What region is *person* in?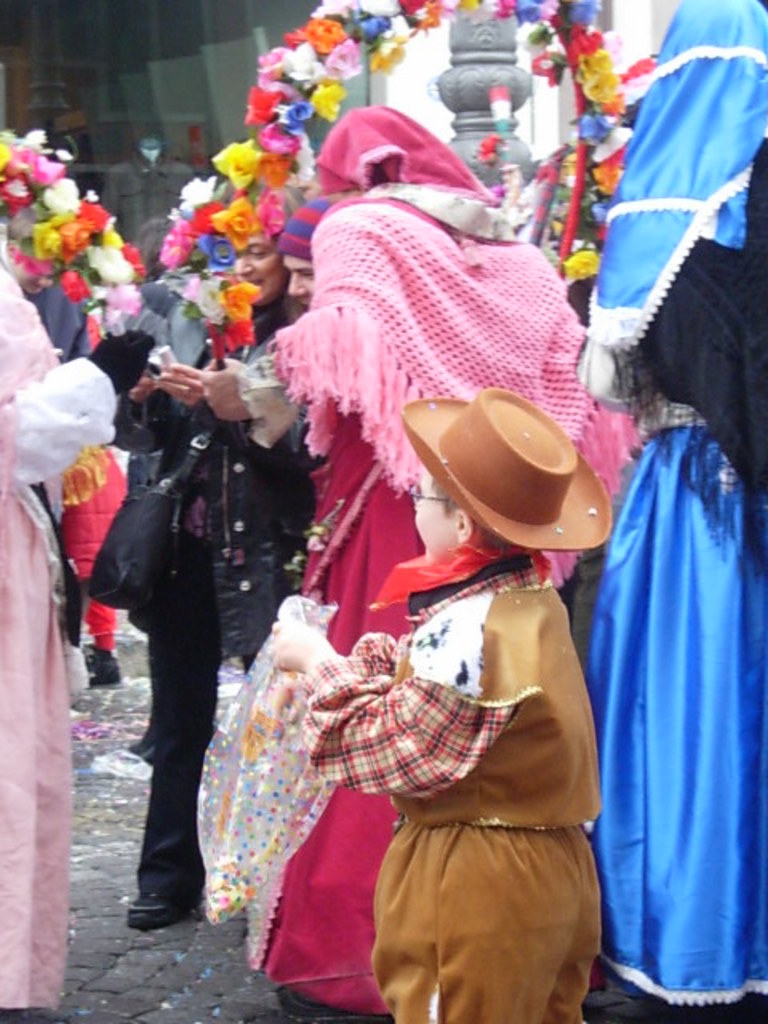
Rect(189, 189, 333, 680).
